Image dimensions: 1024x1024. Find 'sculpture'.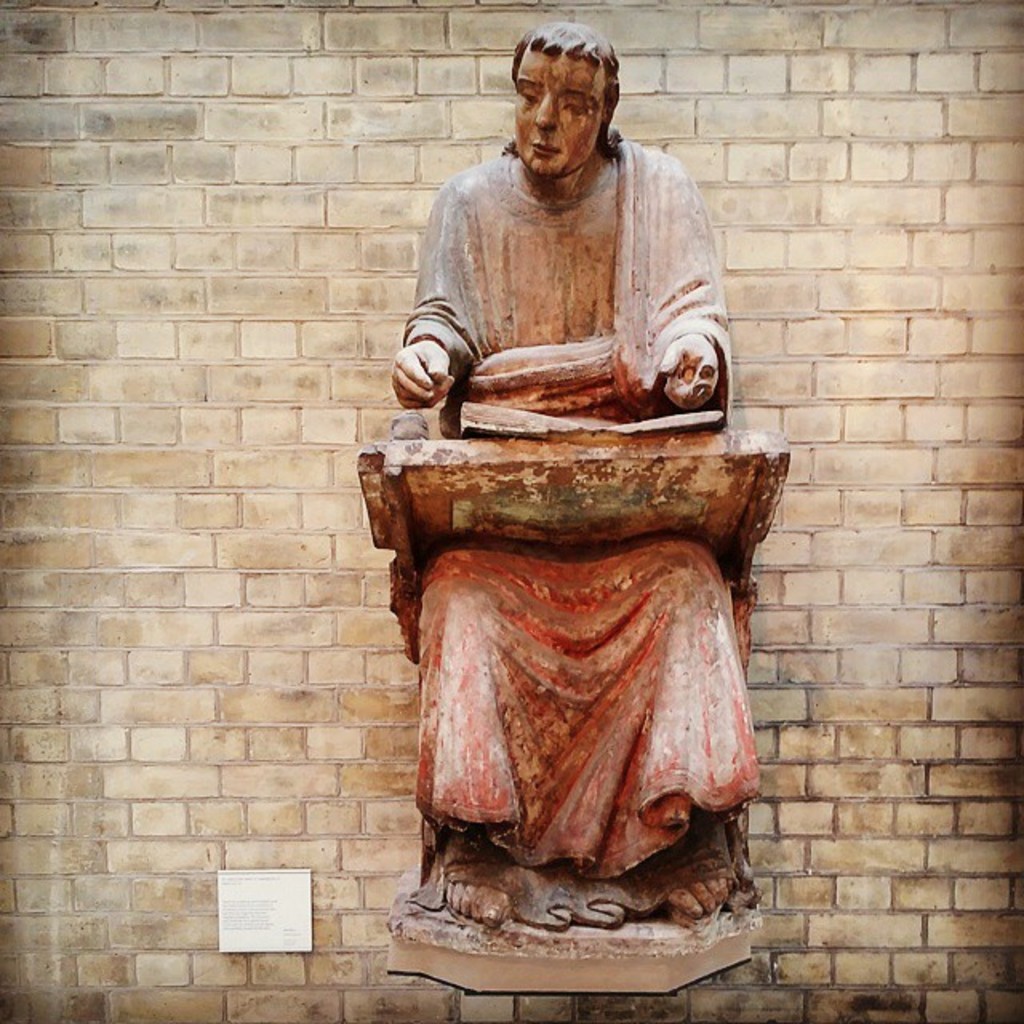
left=355, top=19, right=792, bottom=926.
